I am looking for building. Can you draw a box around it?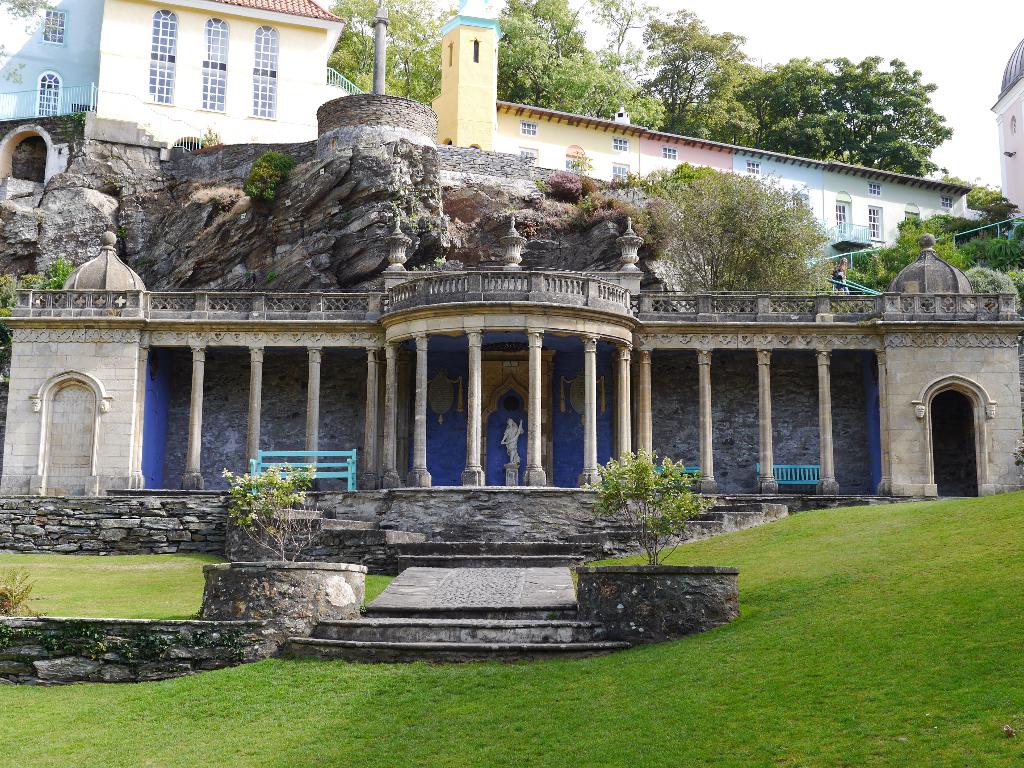
Sure, the bounding box is [x1=0, y1=100, x2=1023, y2=573].
